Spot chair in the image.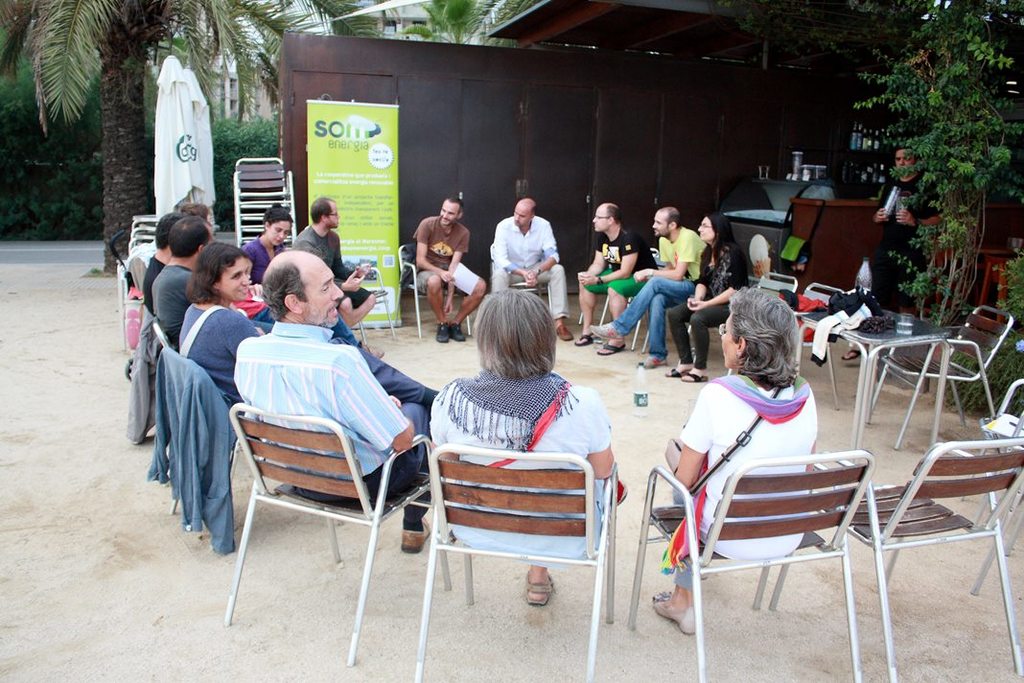
chair found at BBox(754, 278, 799, 301).
